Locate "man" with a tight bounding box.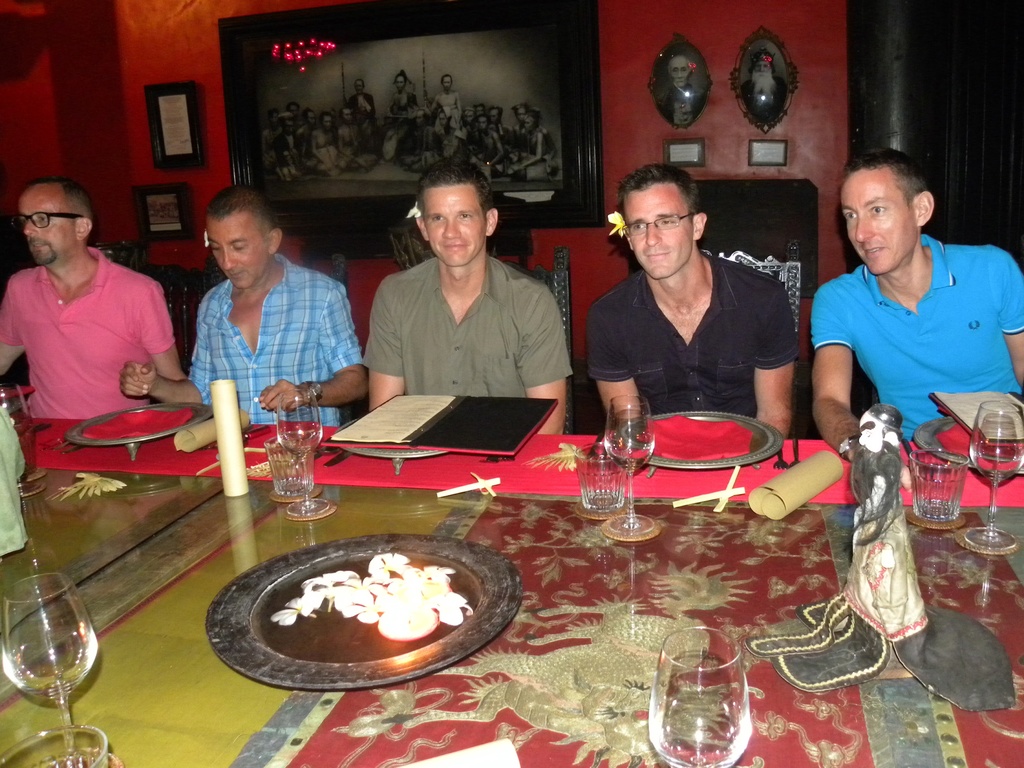
x1=578 y1=162 x2=797 y2=440.
